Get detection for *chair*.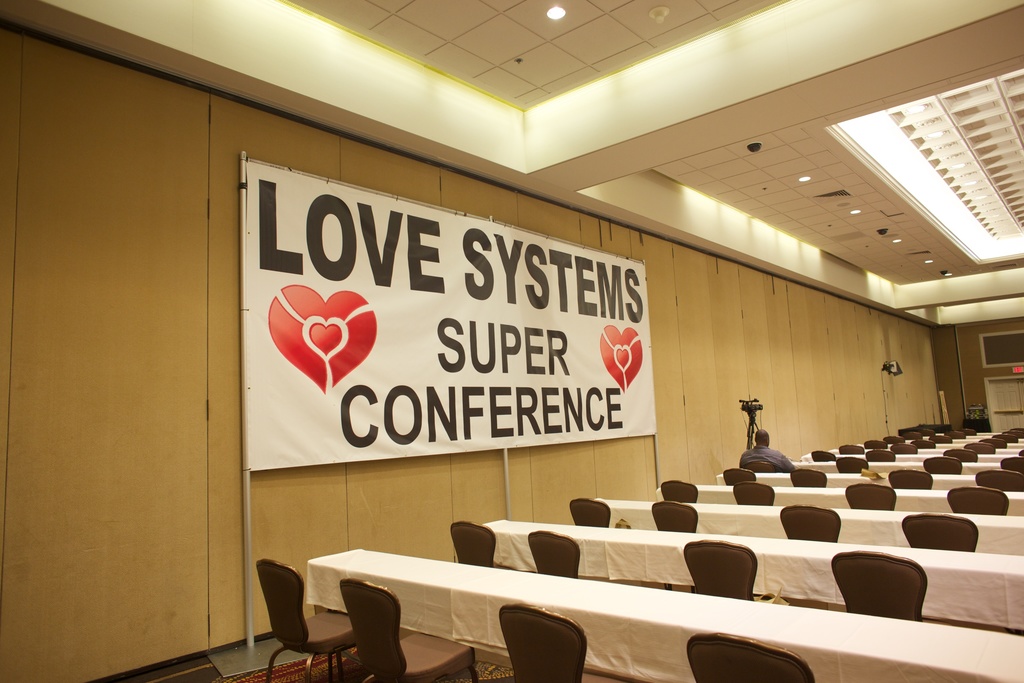
Detection: Rect(569, 496, 615, 527).
